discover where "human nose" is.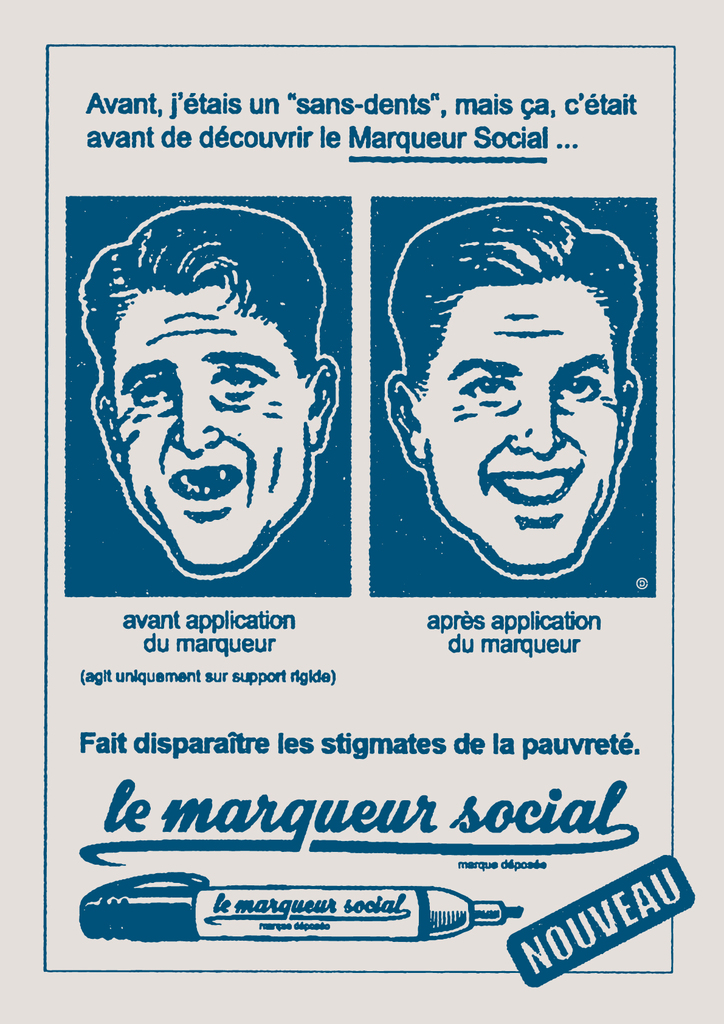
Discovered at [510, 381, 568, 458].
